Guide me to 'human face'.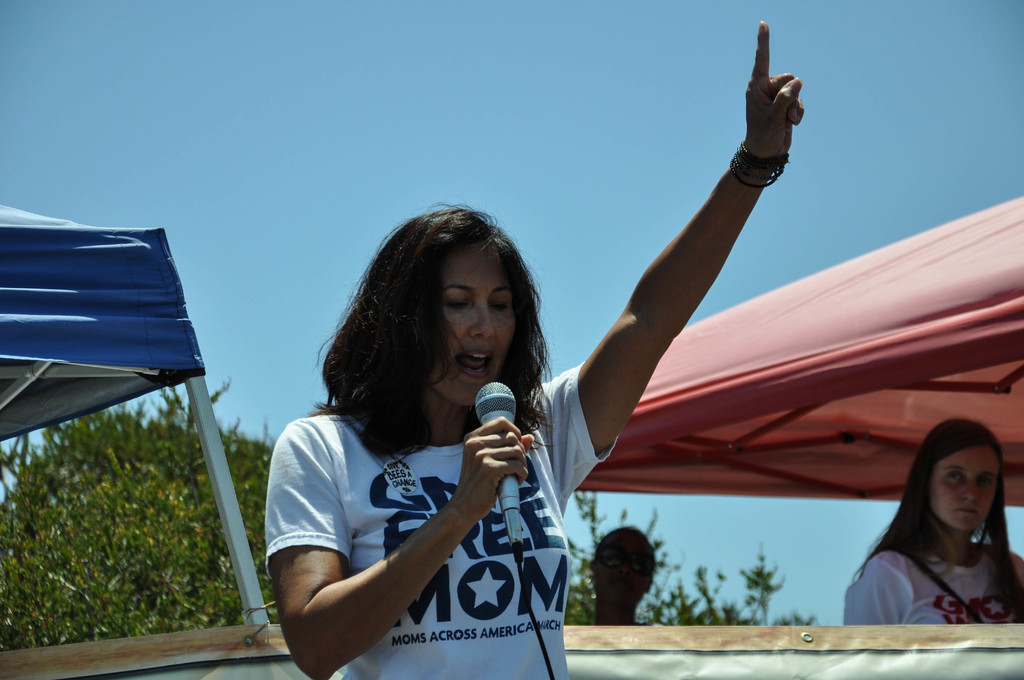
Guidance: select_region(433, 239, 515, 406).
